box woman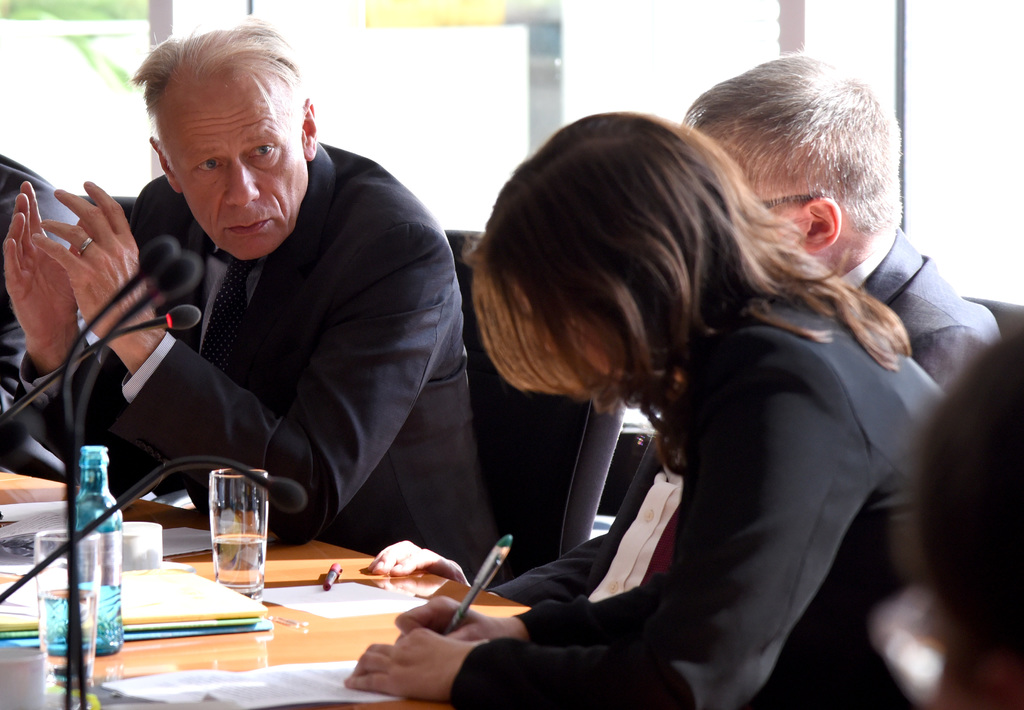
[left=342, top=110, right=945, bottom=709]
